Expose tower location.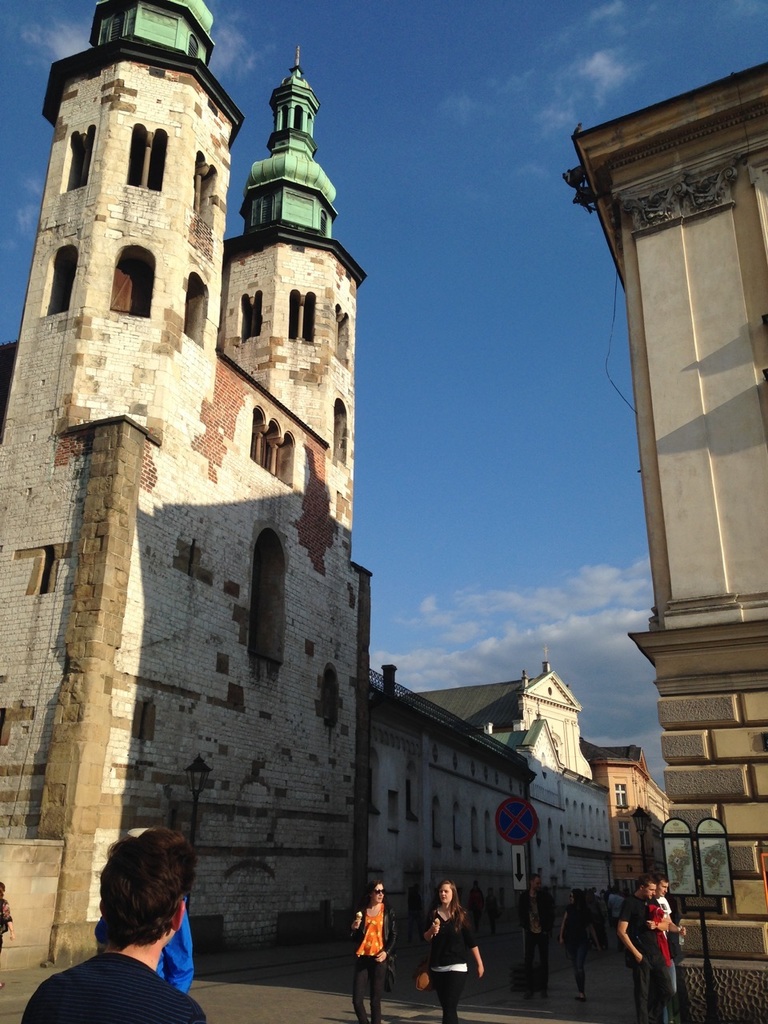
Exposed at Rect(0, 0, 380, 962).
